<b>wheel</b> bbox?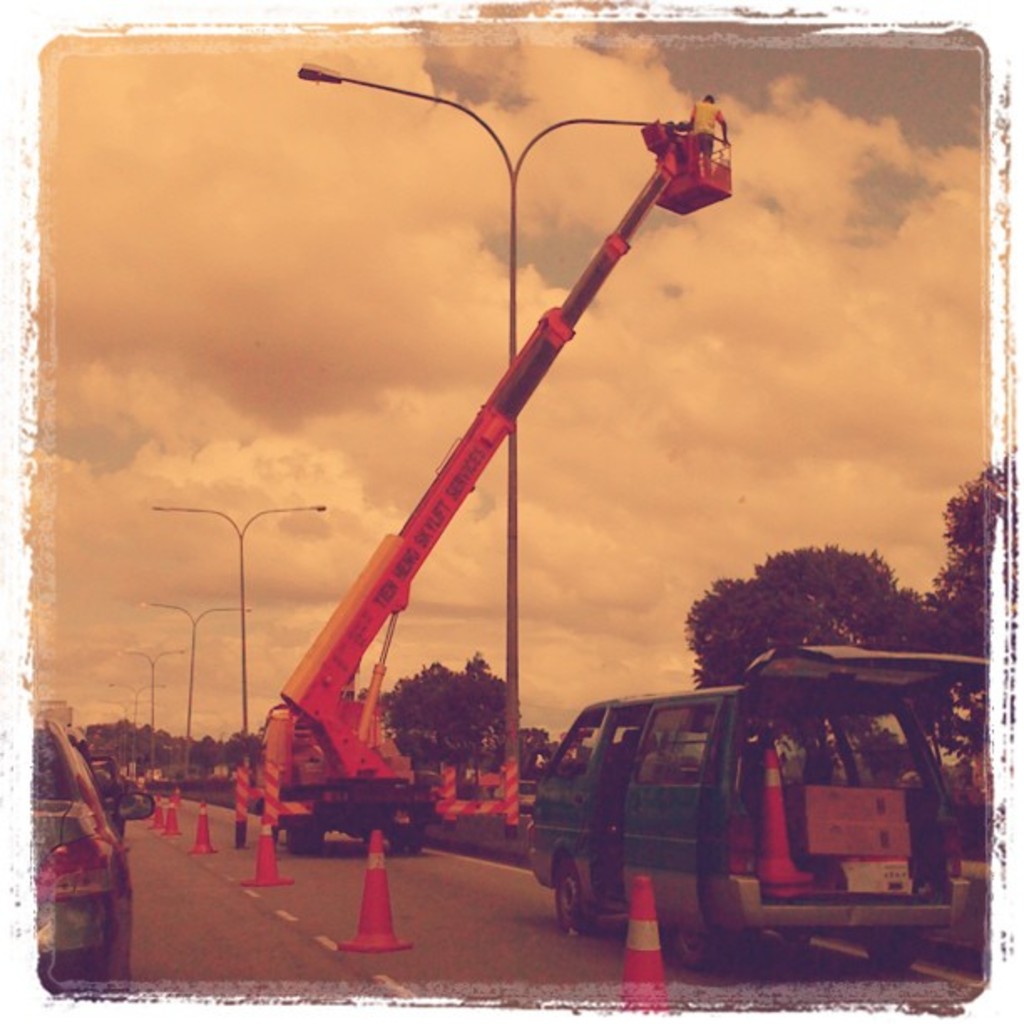
bbox=(289, 822, 323, 855)
